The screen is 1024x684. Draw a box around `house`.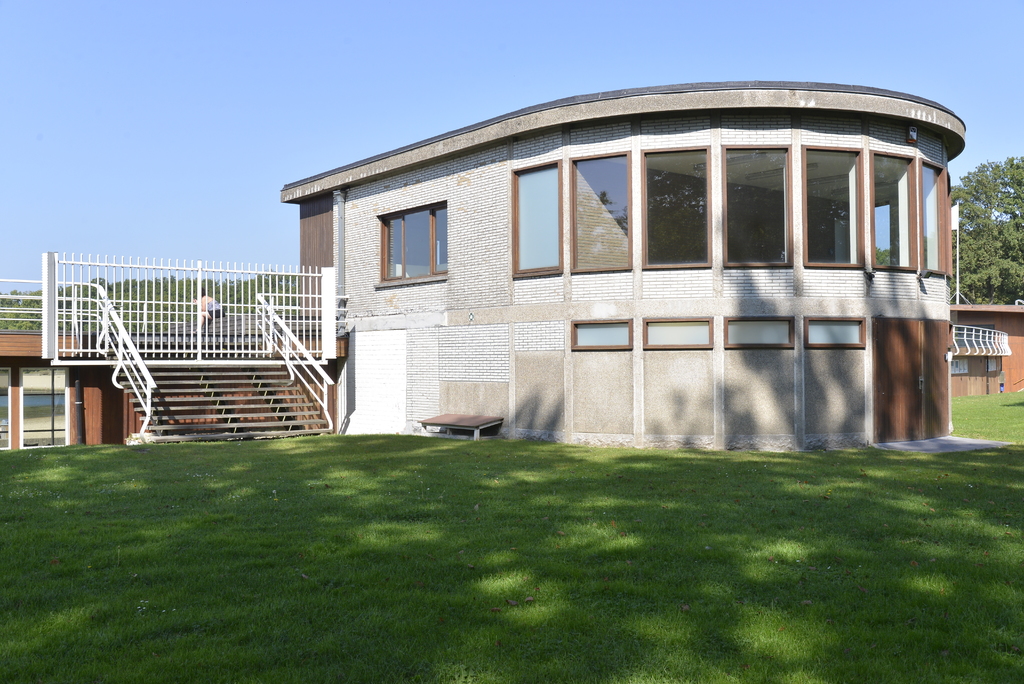
(left=273, top=90, right=955, bottom=437).
